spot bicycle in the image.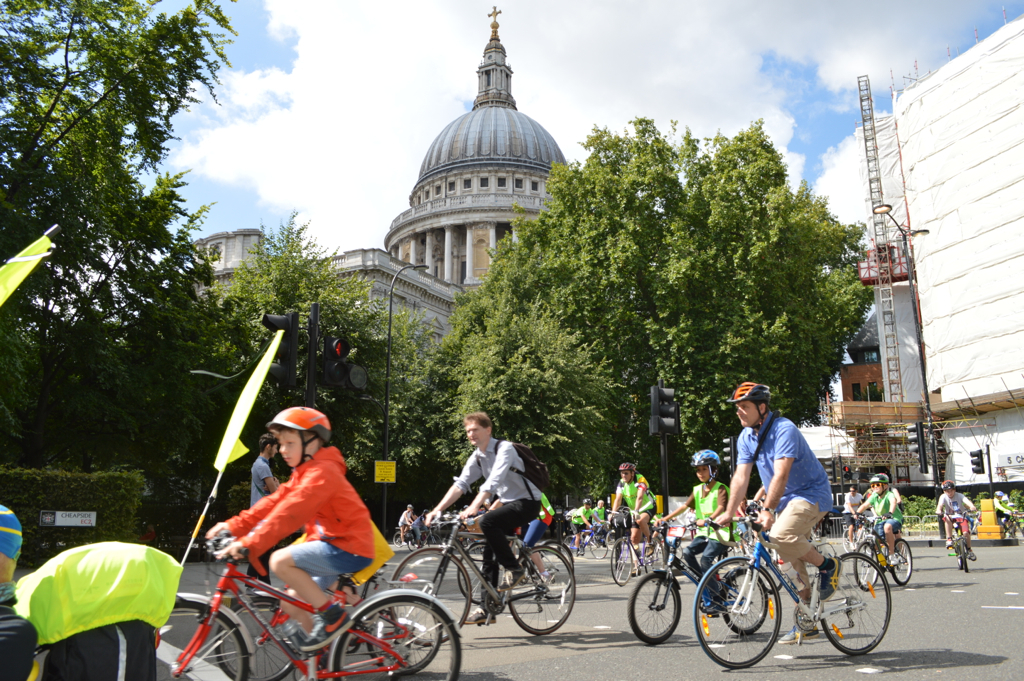
bicycle found at 930:504:985:576.
